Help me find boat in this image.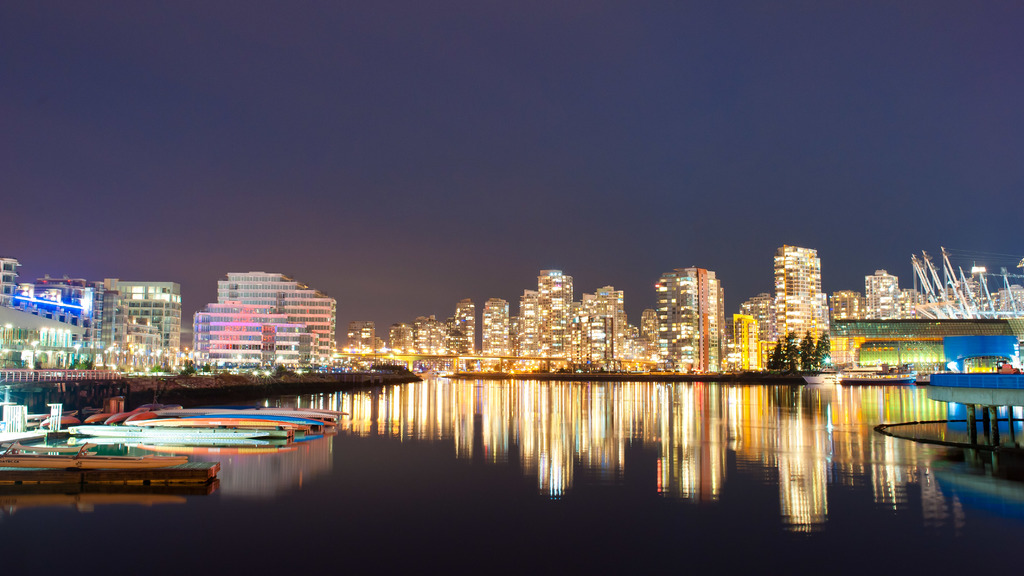
Found it: Rect(800, 370, 844, 388).
